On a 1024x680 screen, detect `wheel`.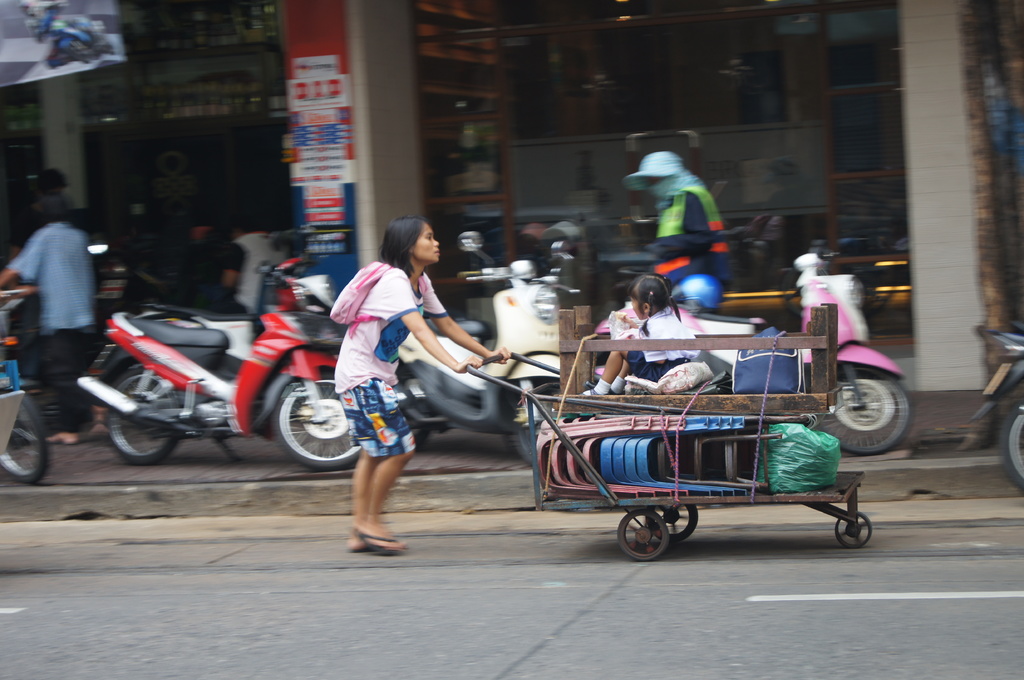
(839, 373, 918, 454).
